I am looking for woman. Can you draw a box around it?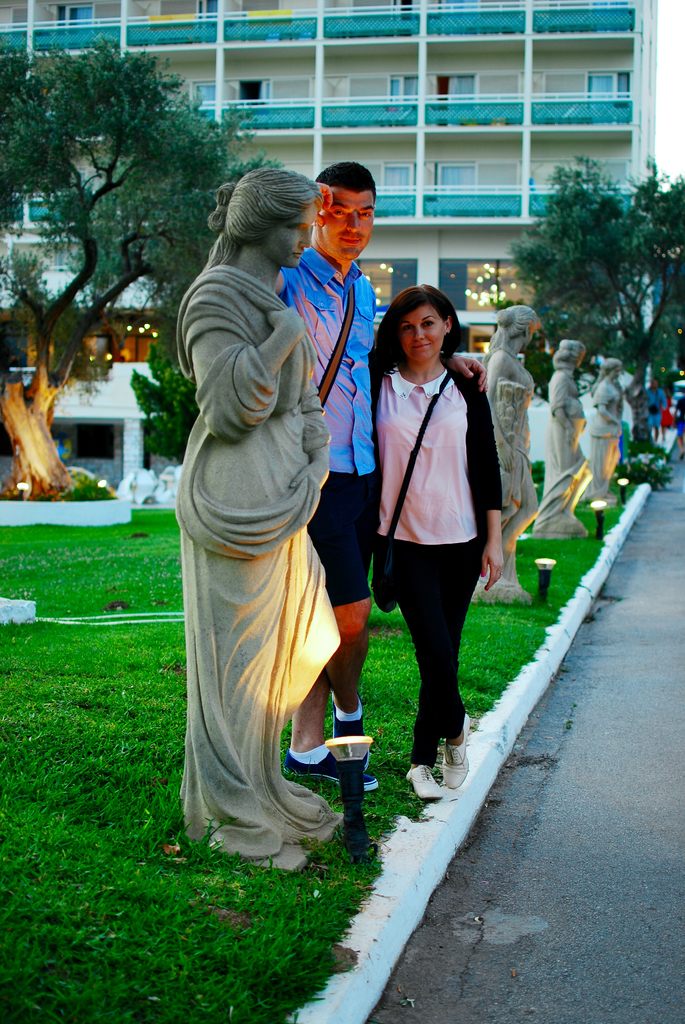
Sure, the bounding box is 526:332:599:529.
